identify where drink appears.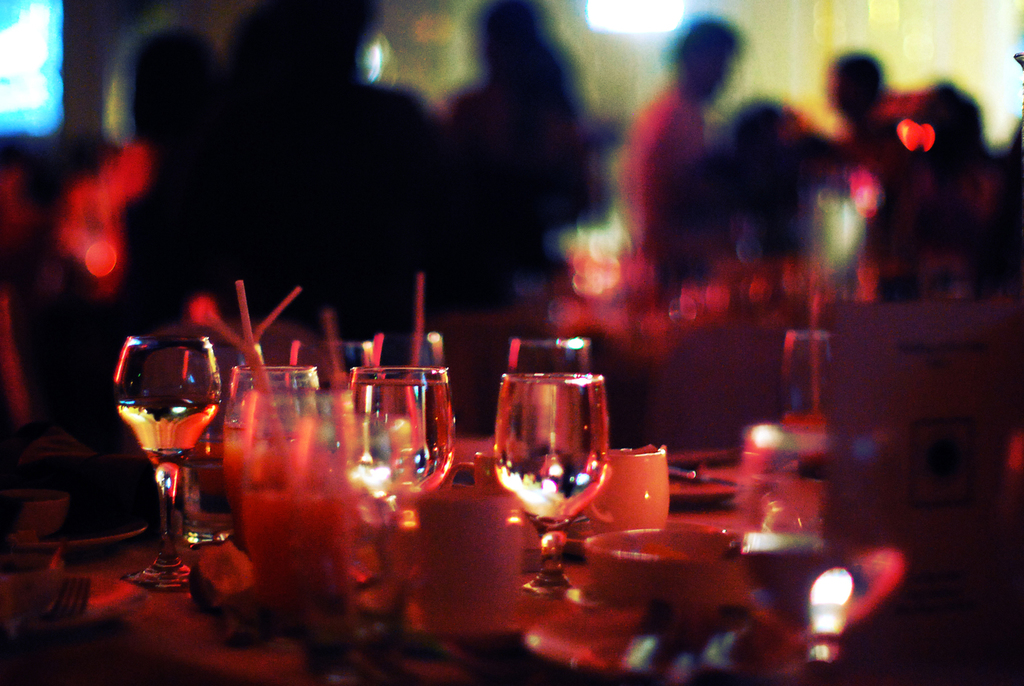
Appears at {"left": 494, "top": 438, "right": 614, "bottom": 527}.
